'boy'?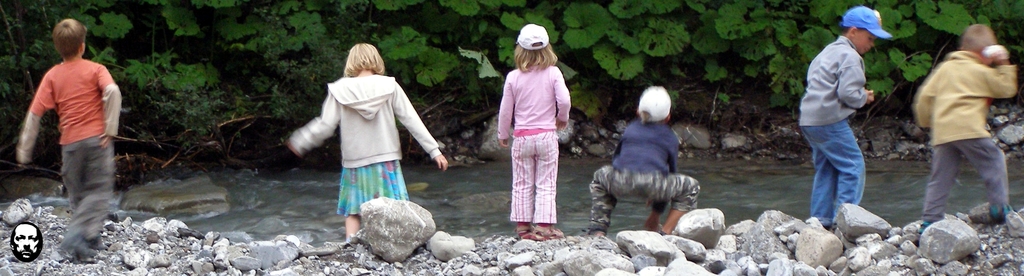
[left=19, top=17, right=123, bottom=260]
